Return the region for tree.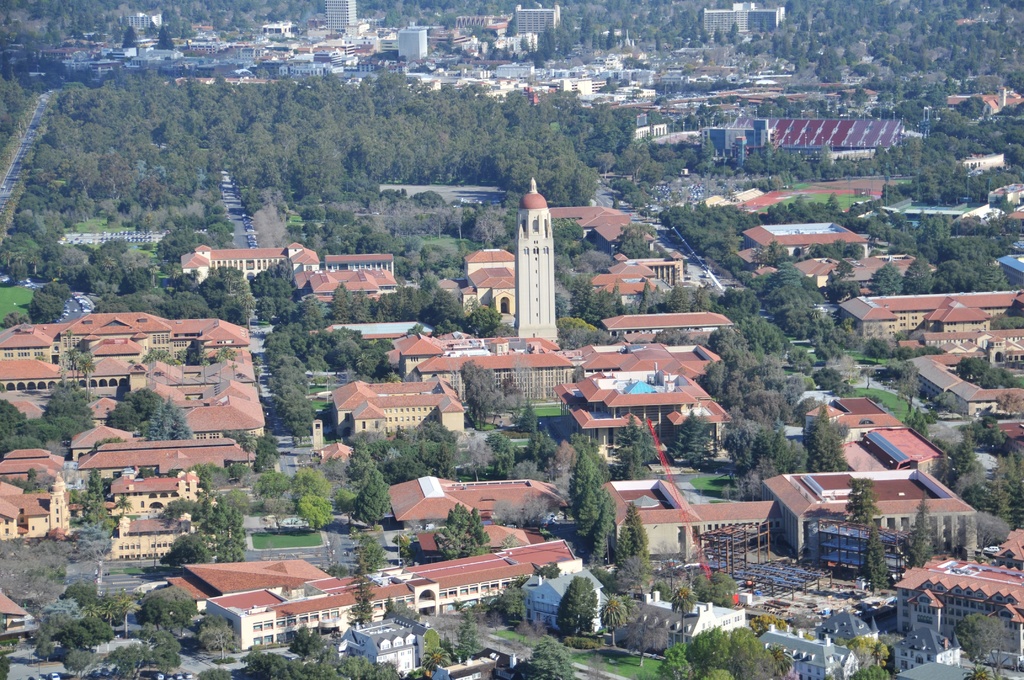
rect(957, 619, 1022, 679).
